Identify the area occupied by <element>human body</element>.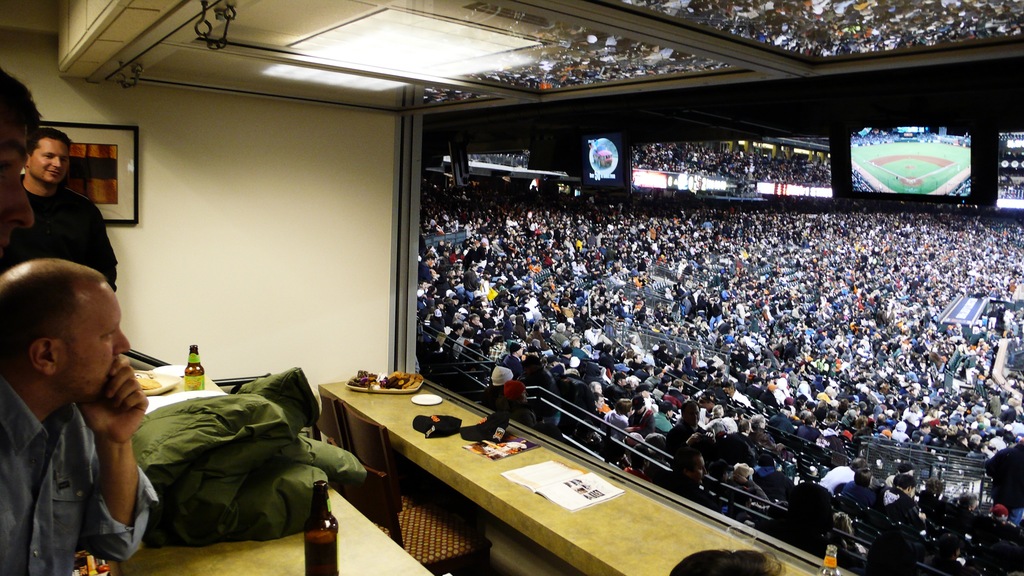
Area: box(431, 272, 440, 280).
